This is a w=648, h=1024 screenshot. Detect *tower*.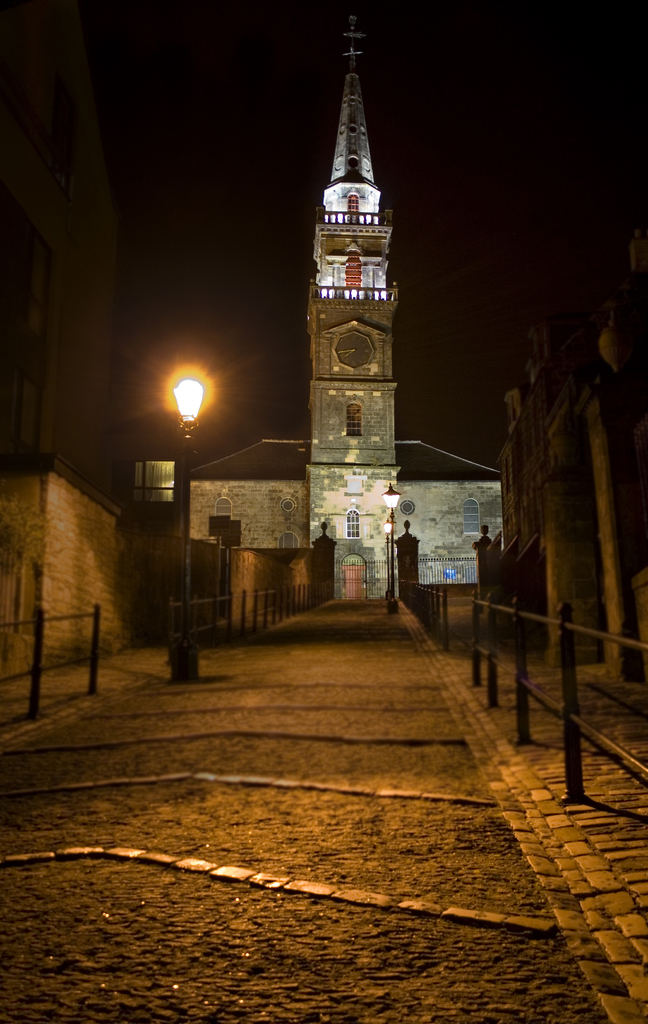
box(305, 12, 403, 605).
